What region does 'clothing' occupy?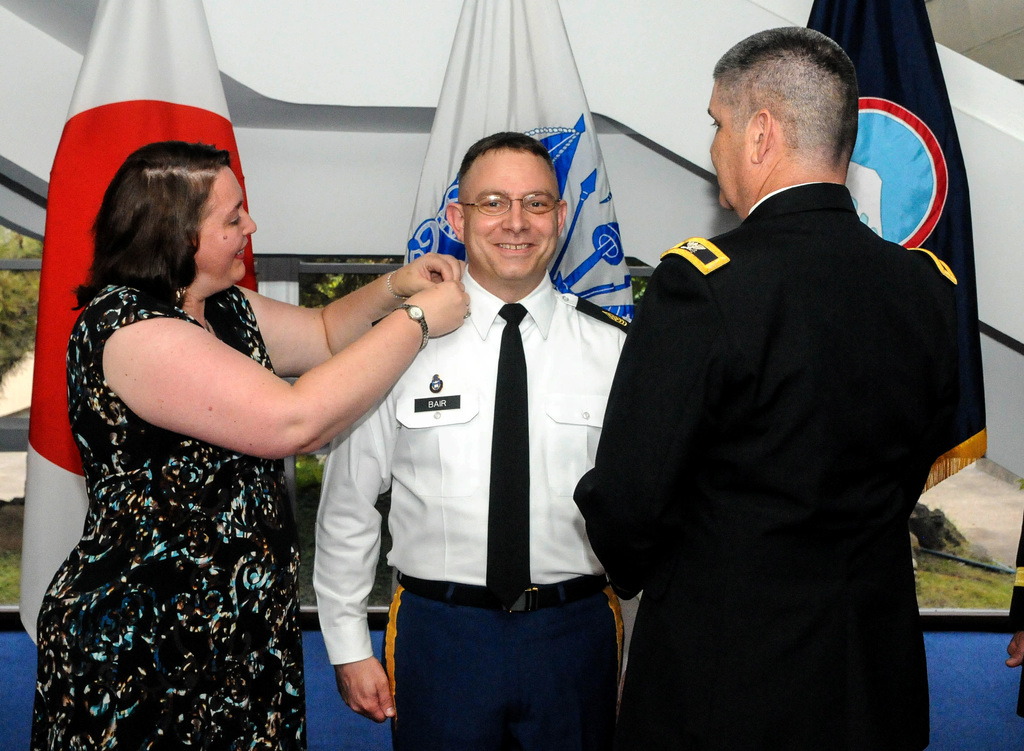
312/266/627/750.
